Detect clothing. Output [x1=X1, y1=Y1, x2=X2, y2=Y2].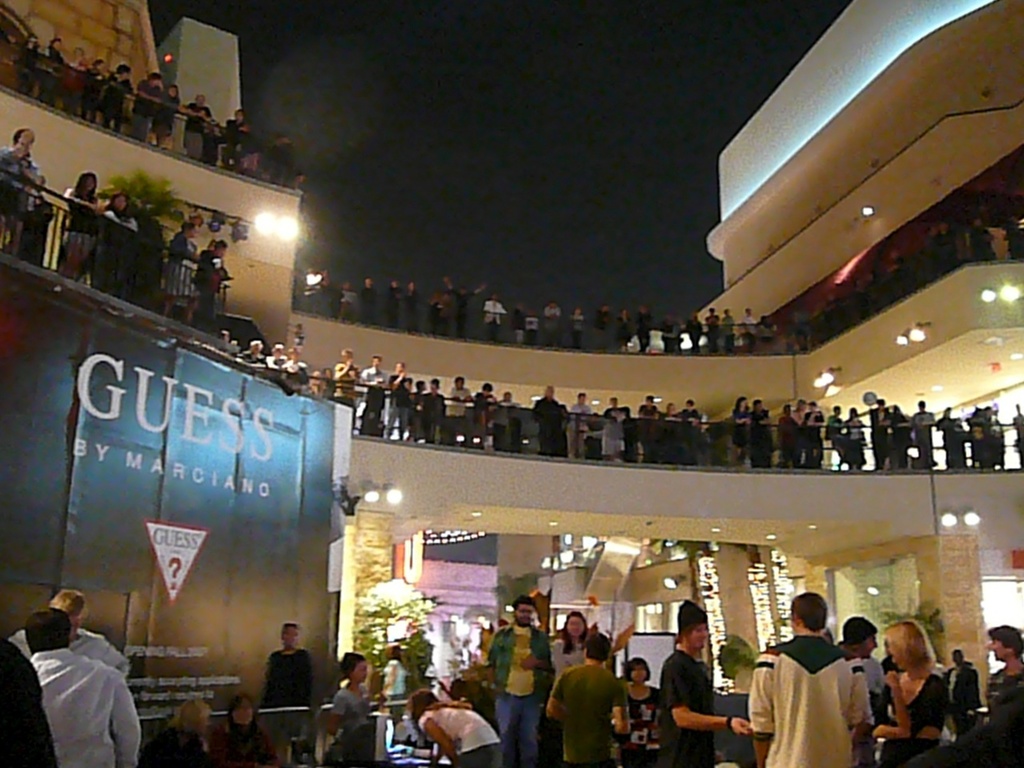
[x1=386, y1=286, x2=404, y2=330].
